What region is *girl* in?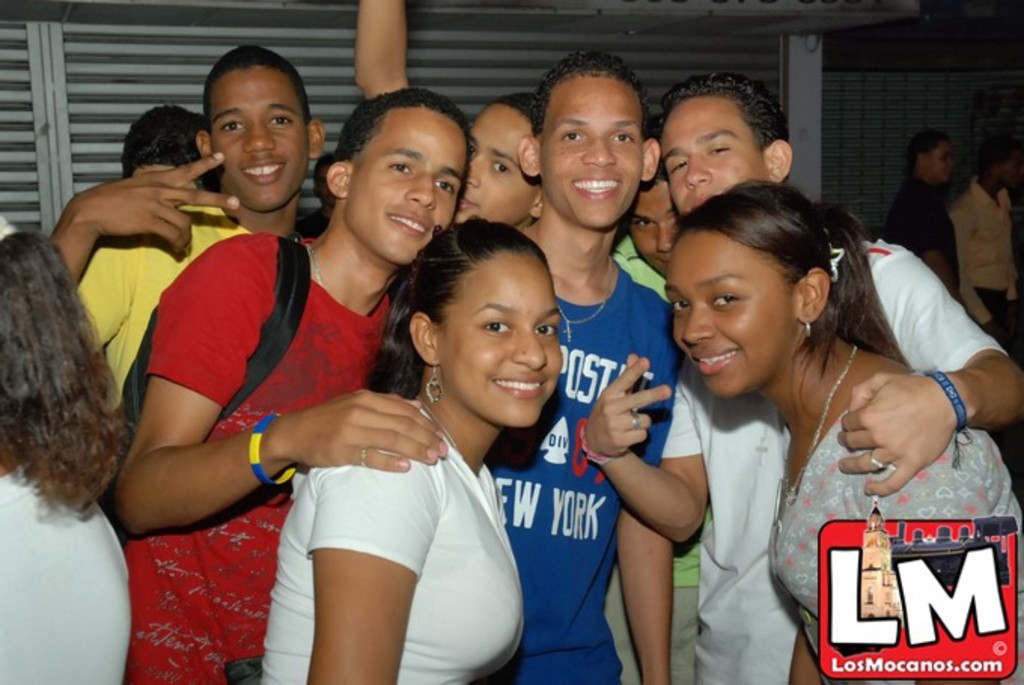
[270,211,560,680].
